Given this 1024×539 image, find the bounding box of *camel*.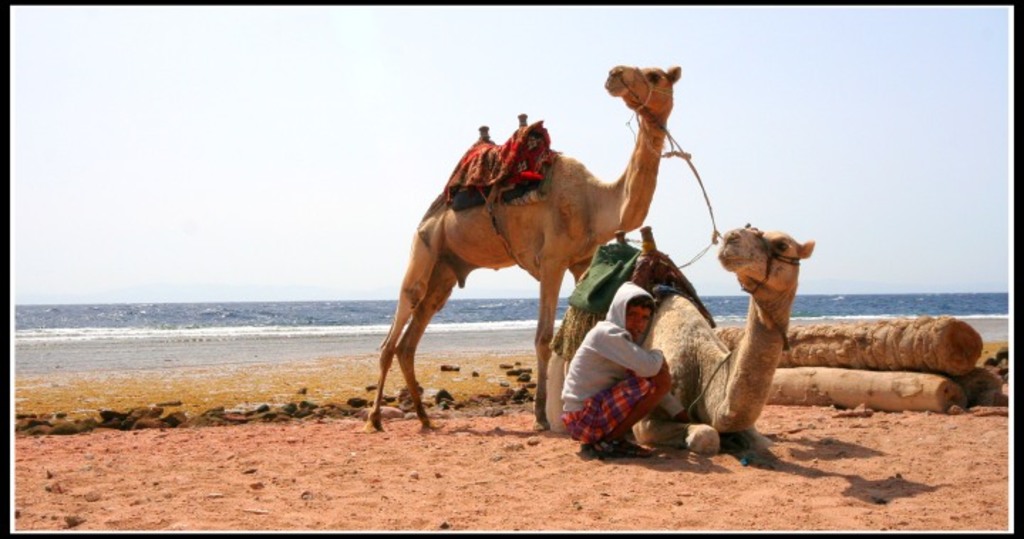
detection(543, 222, 816, 452).
